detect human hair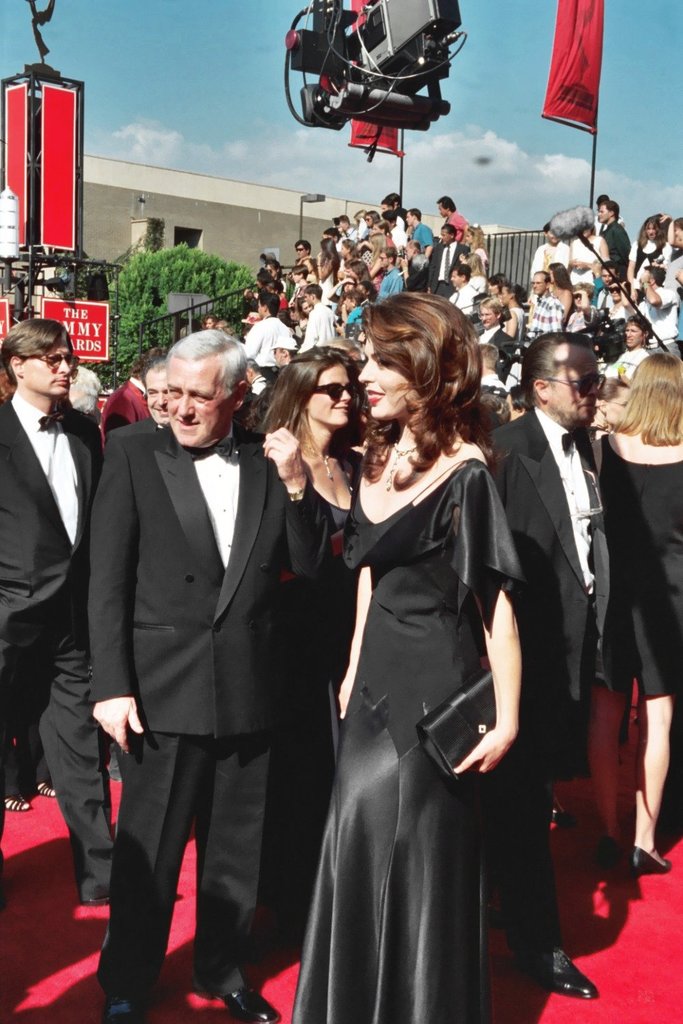
bbox(464, 254, 481, 266)
